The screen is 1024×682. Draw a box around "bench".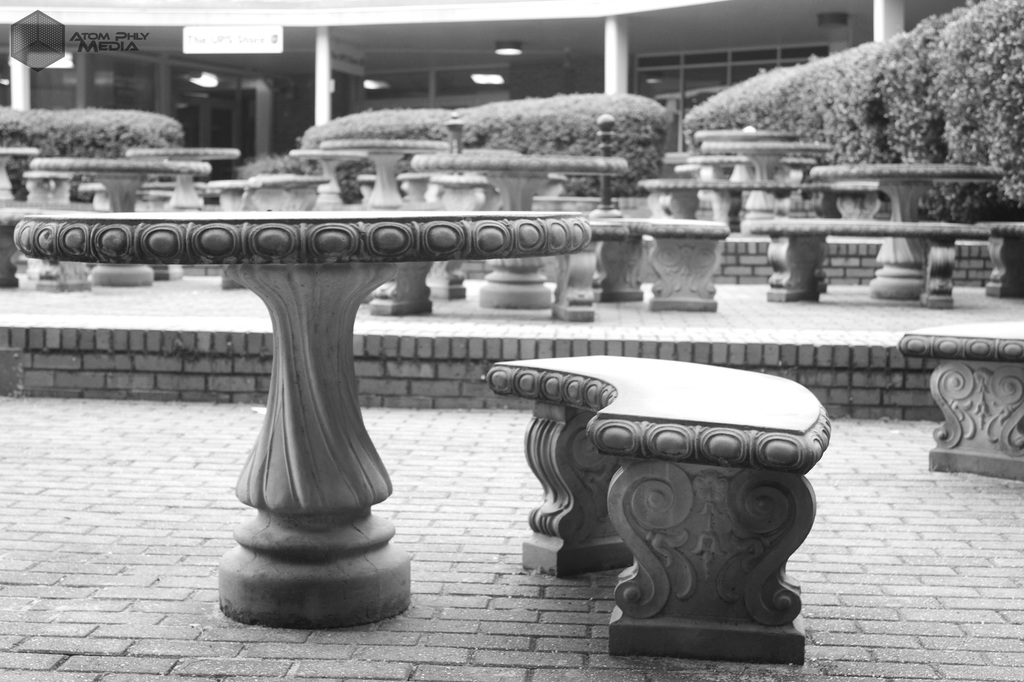
{"left": 751, "top": 219, "right": 981, "bottom": 304}.
